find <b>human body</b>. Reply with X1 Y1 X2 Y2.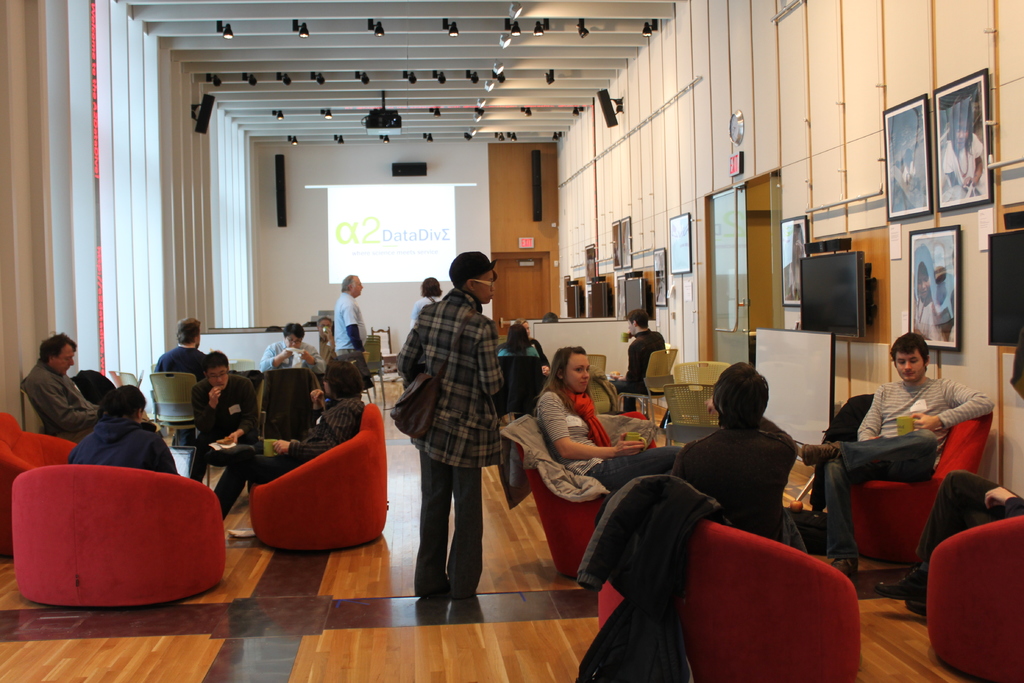
71 418 179 475.
